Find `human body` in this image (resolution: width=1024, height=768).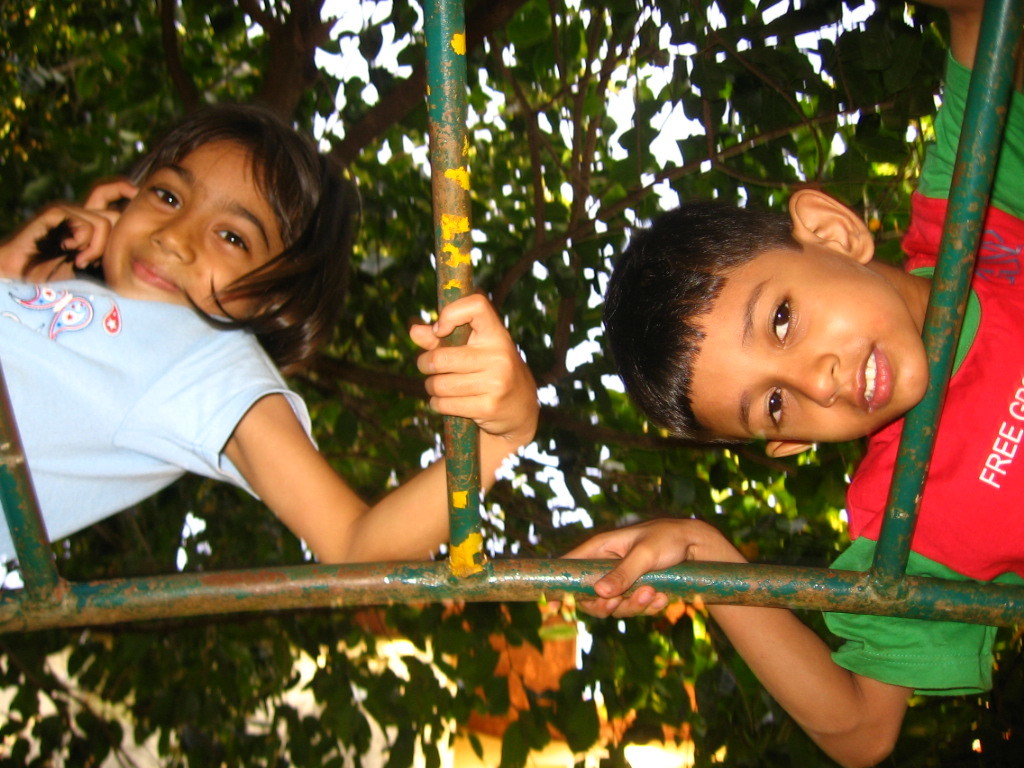
bbox=[559, 0, 1023, 767].
